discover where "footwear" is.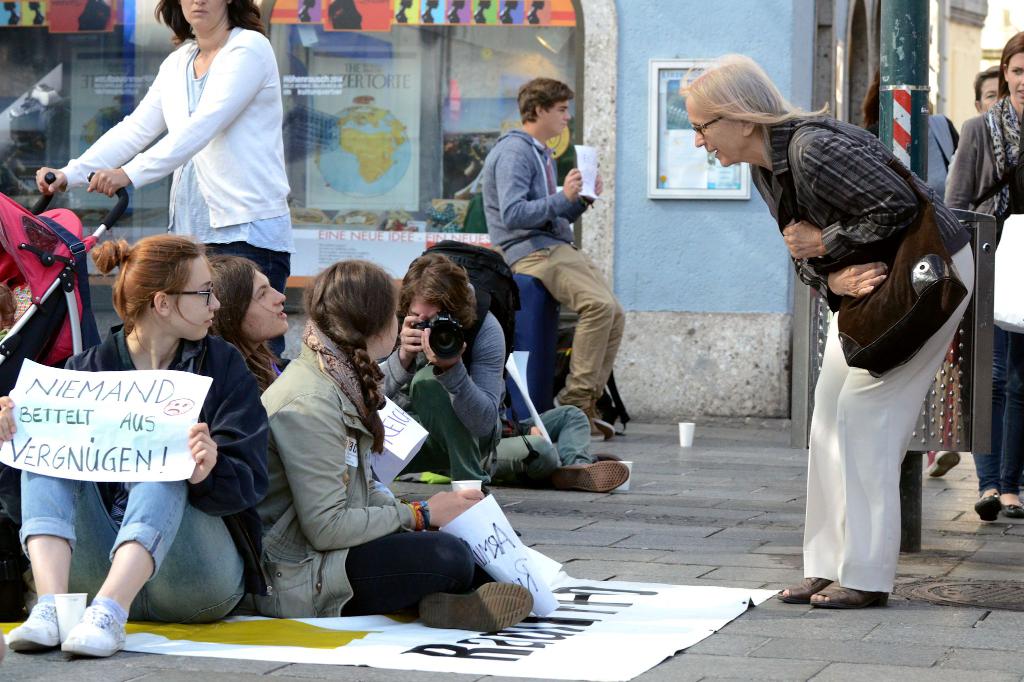
Discovered at (930, 448, 964, 482).
